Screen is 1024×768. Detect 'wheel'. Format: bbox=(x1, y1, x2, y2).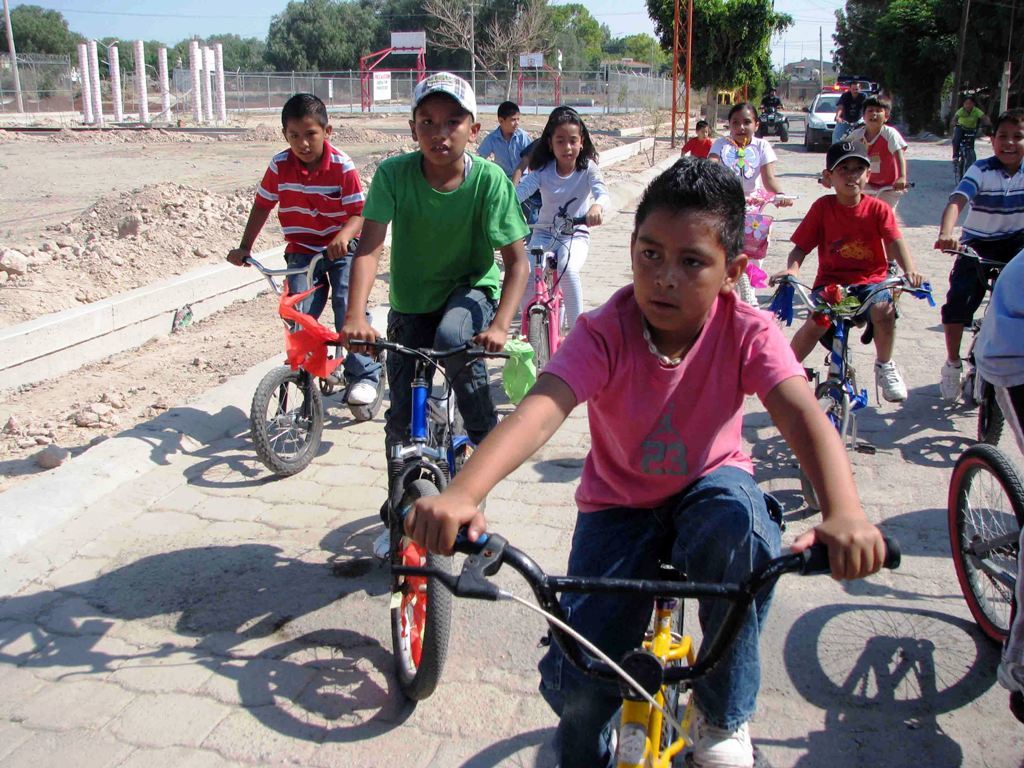
bbox=(794, 404, 844, 515).
